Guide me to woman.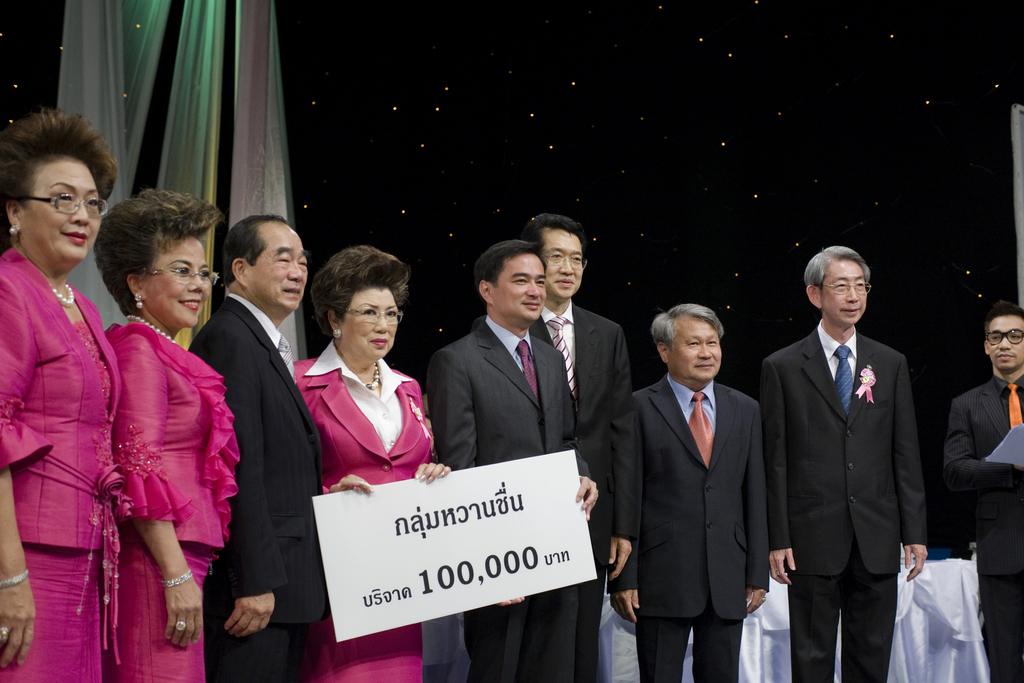
Guidance: 78/170/222/670.
